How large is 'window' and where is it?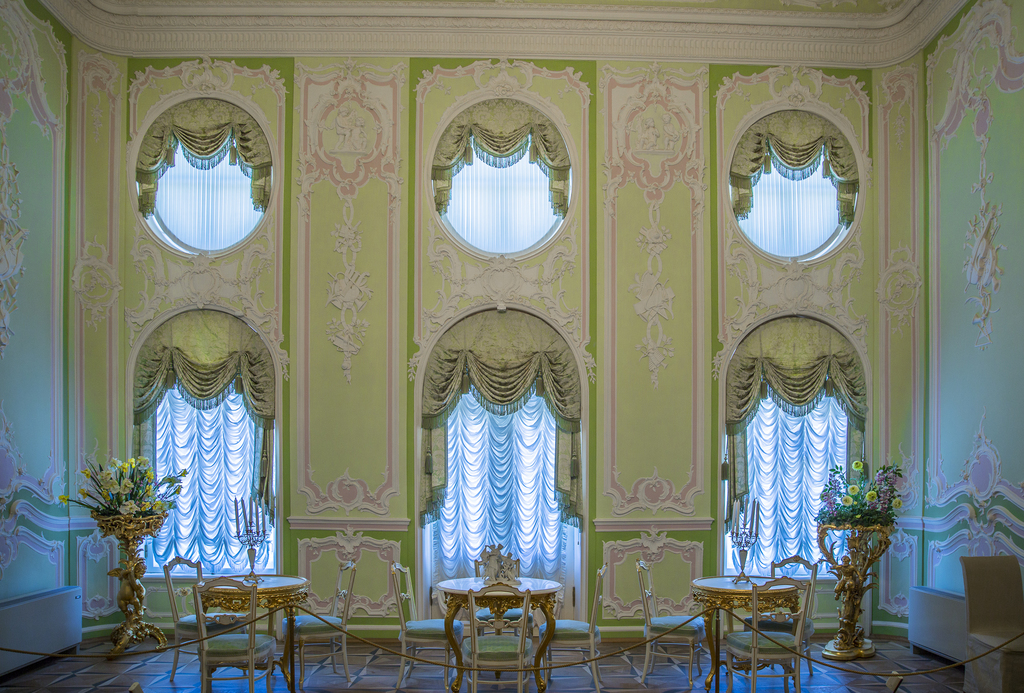
Bounding box: [x1=717, y1=310, x2=872, y2=586].
